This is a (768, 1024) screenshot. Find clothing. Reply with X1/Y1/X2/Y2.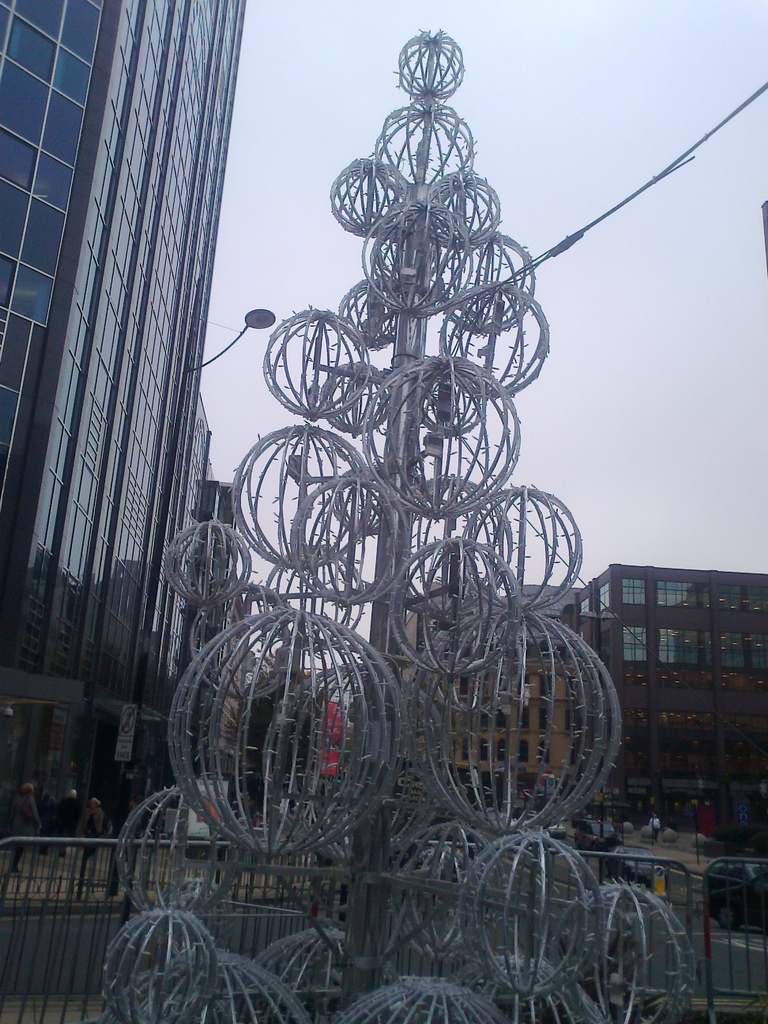
36/797/56/853.
